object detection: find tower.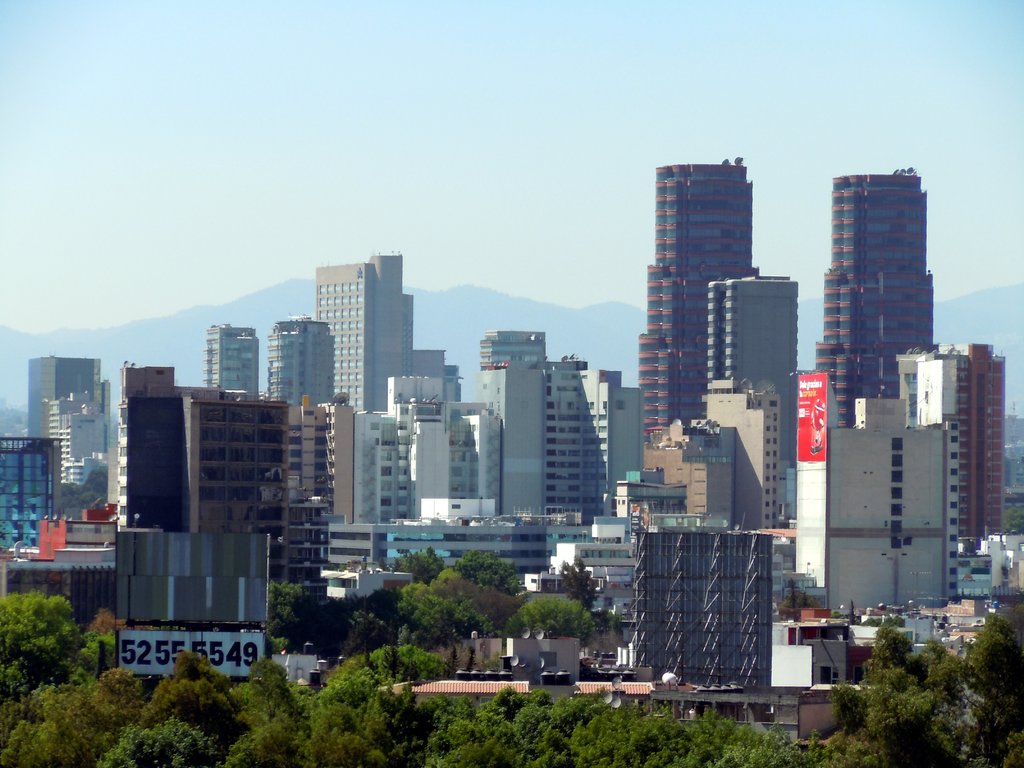
x1=646, y1=523, x2=774, y2=705.
